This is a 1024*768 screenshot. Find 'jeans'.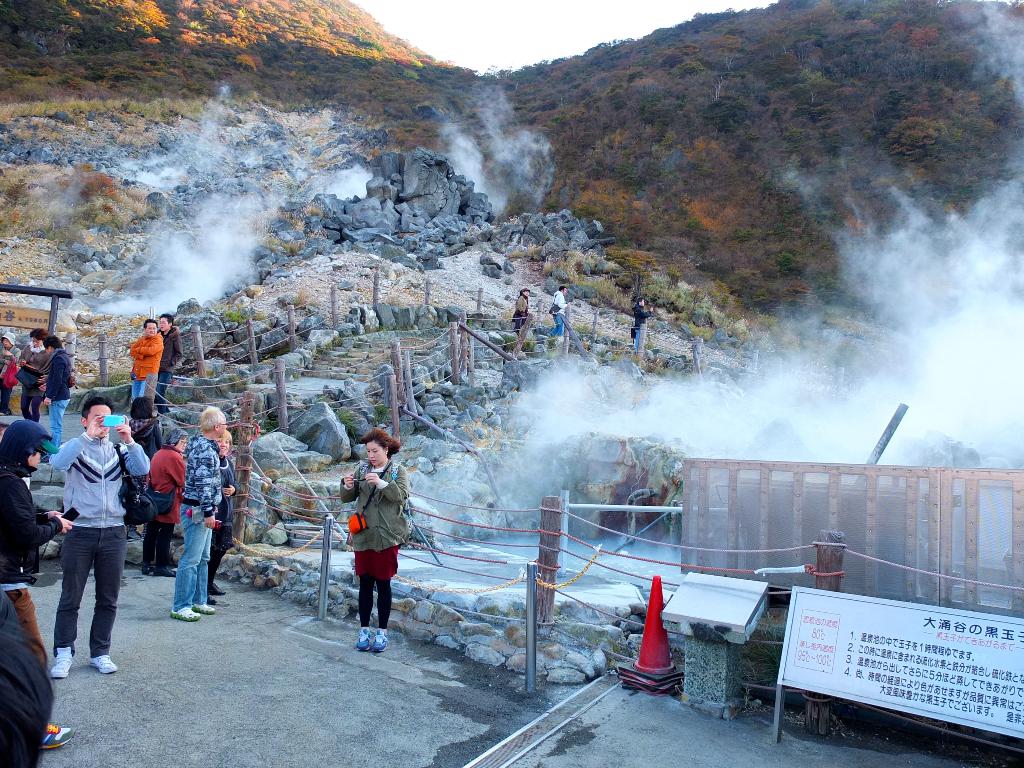
Bounding box: rect(51, 398, 70, 444).
